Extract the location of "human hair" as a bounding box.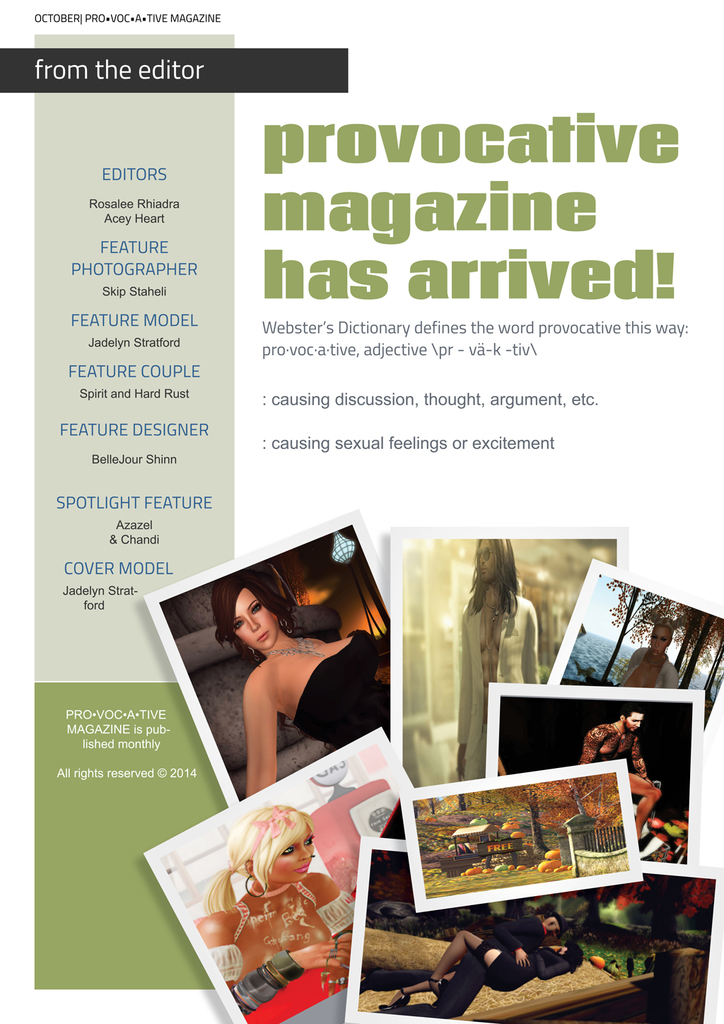
(x1=466, y1=537, x2=531, y2=612).
